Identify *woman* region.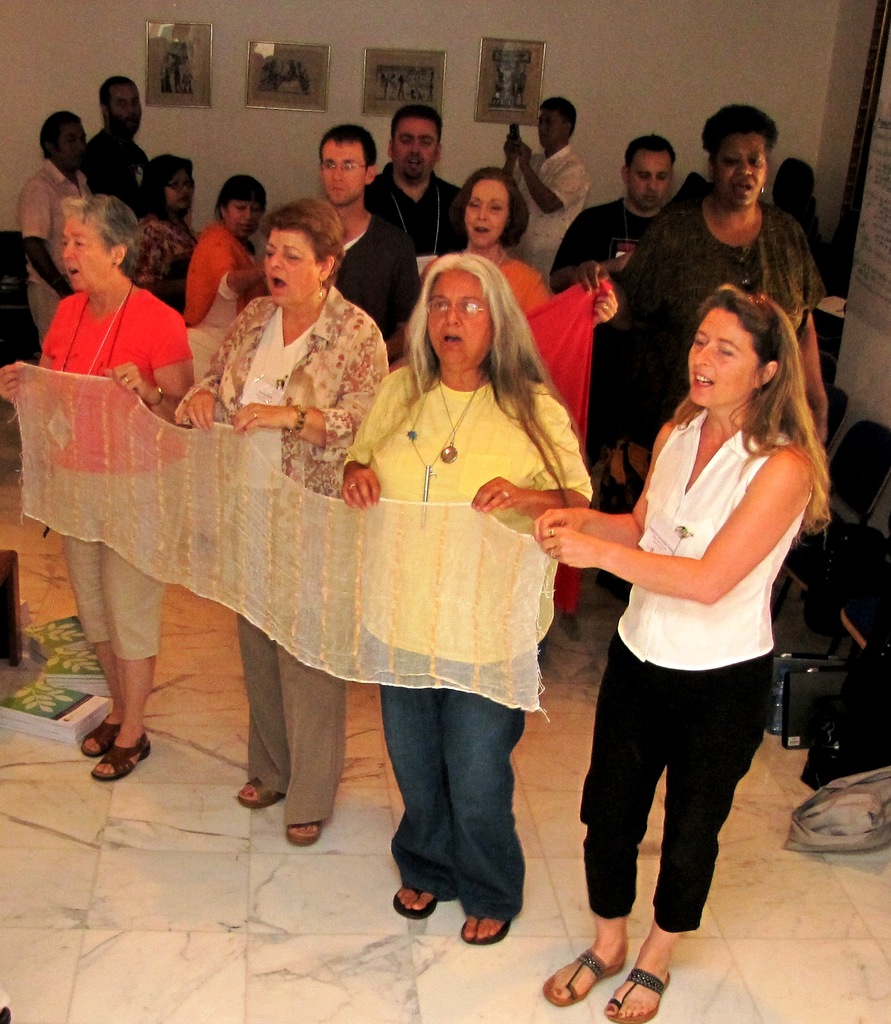
Region: <bbox>181, 173, 267, 374</bbox>.
